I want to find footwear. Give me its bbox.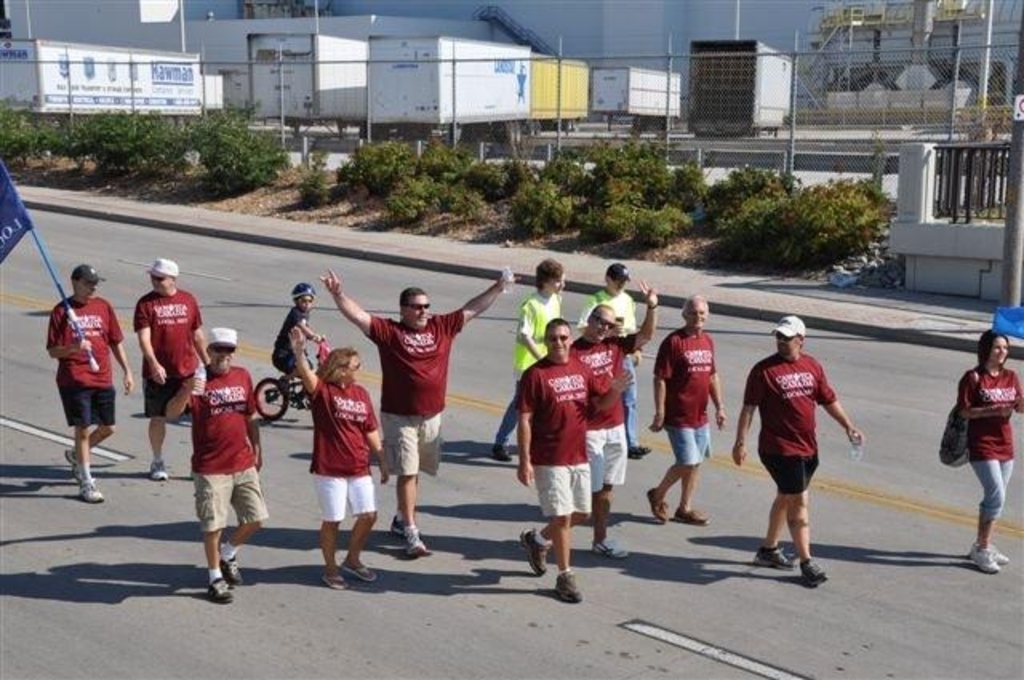
[675, 512, 710, 525].
